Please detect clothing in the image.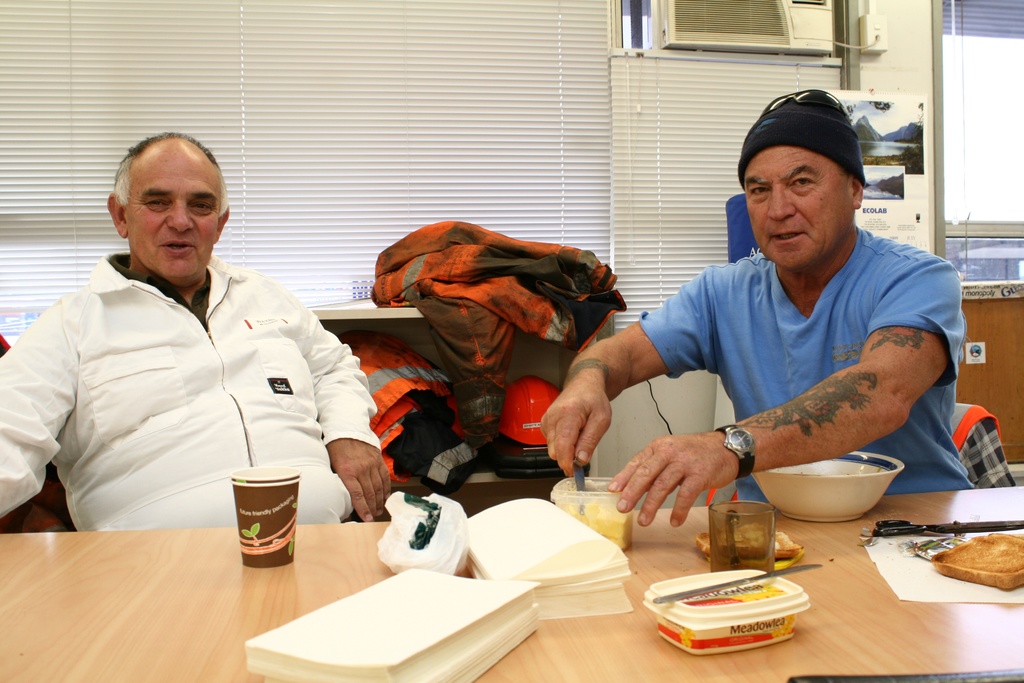
pyautogui.locateOnScreen(640, 226, 977, 497).
